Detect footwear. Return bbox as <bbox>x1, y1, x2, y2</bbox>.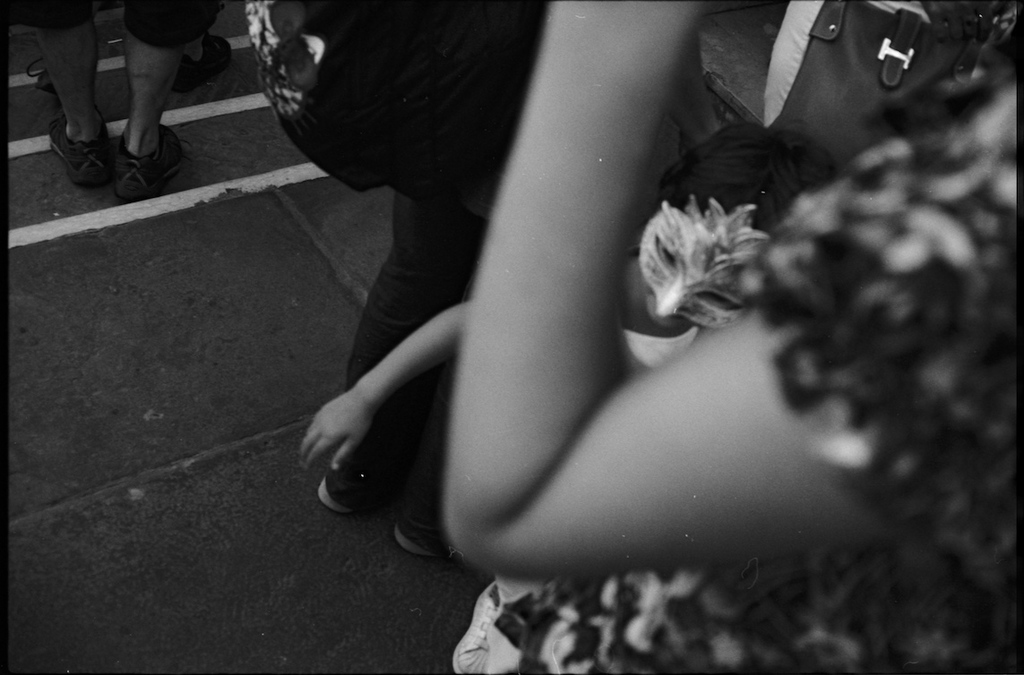
<bbox>164, 39, 229, 98</bbox>.
